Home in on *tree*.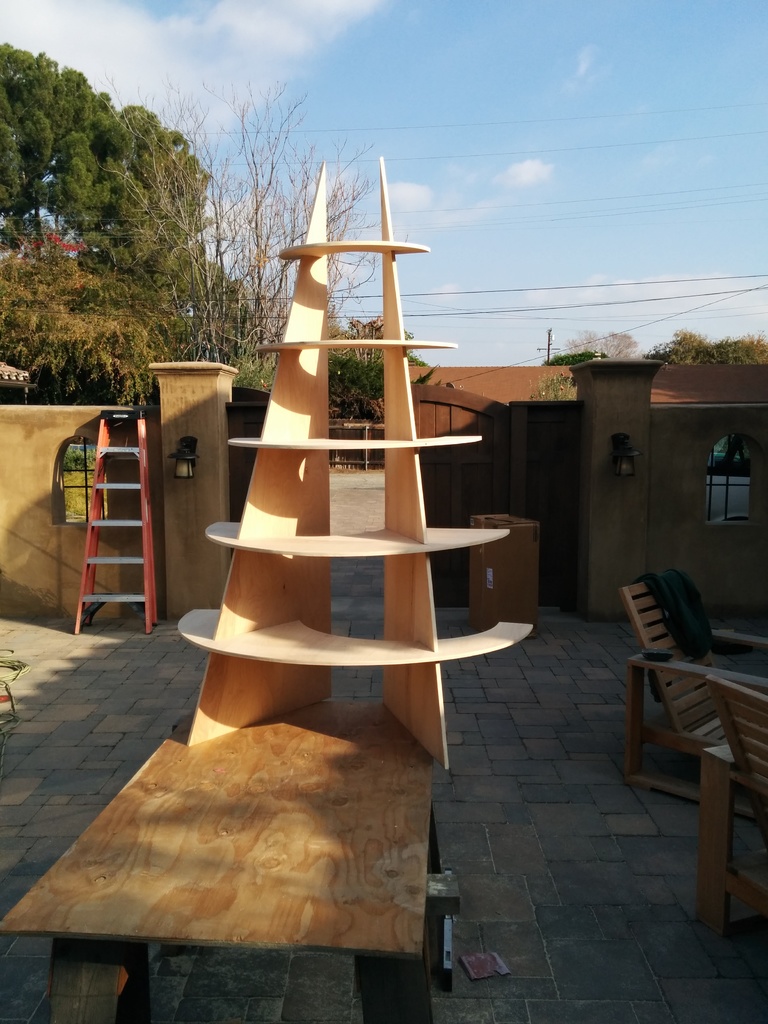
Homed in at crop(648, 328, 767, 368).
